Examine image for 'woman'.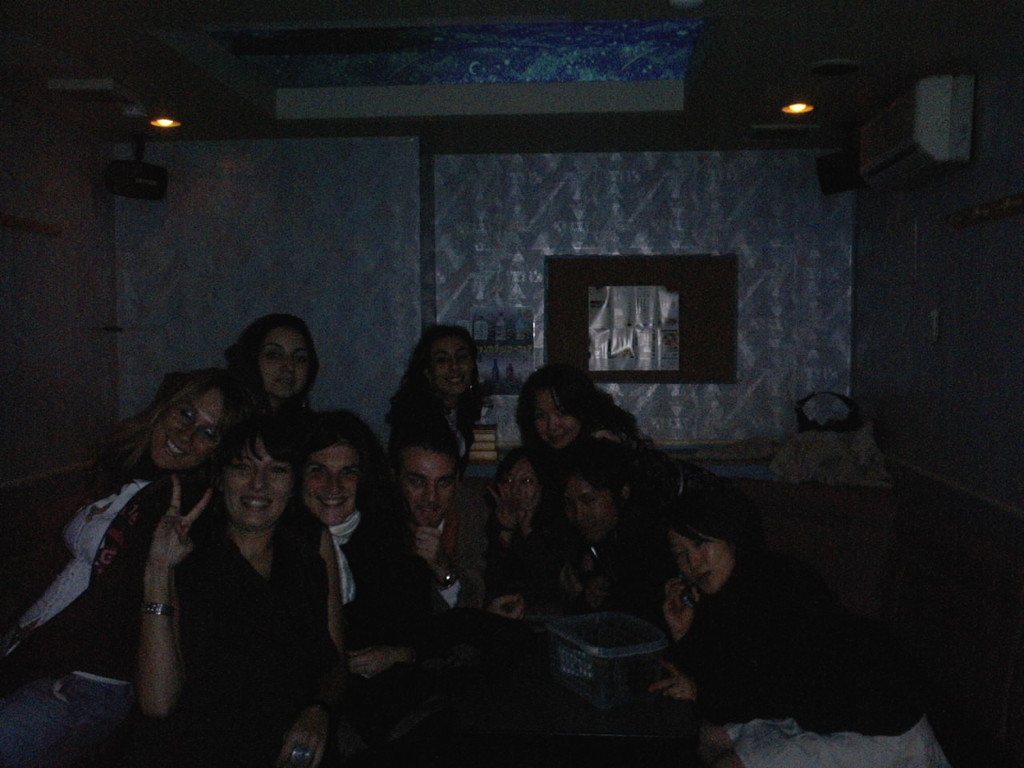
Examination result: 202, 314, 343, 464.
